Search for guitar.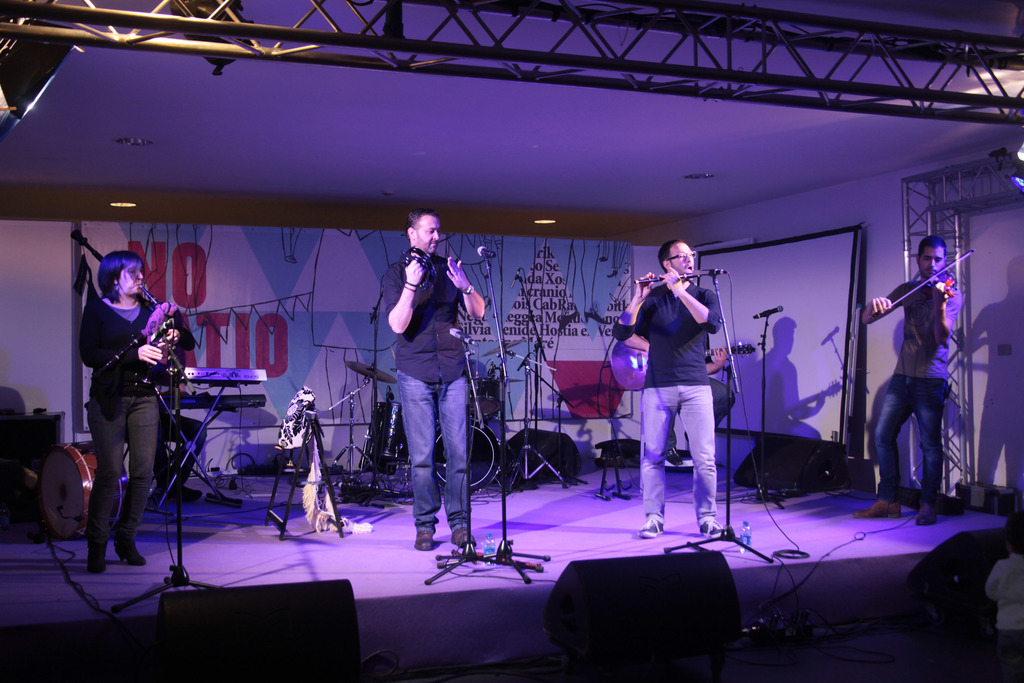
Found at 605,335,755,393.
